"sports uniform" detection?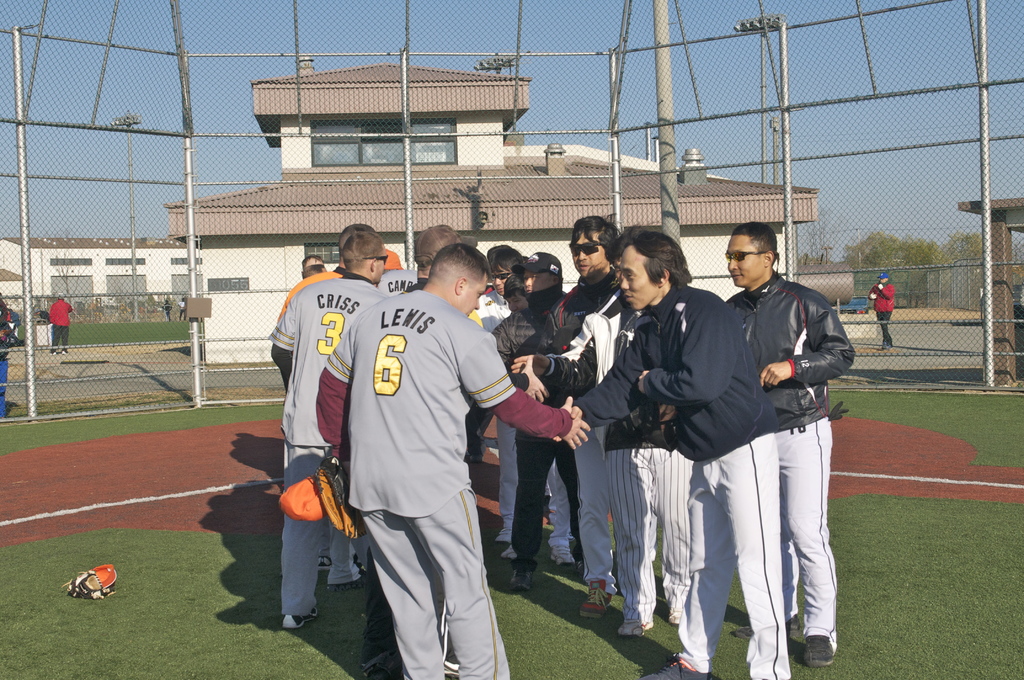
select_region(495, 306, 591, 555)
